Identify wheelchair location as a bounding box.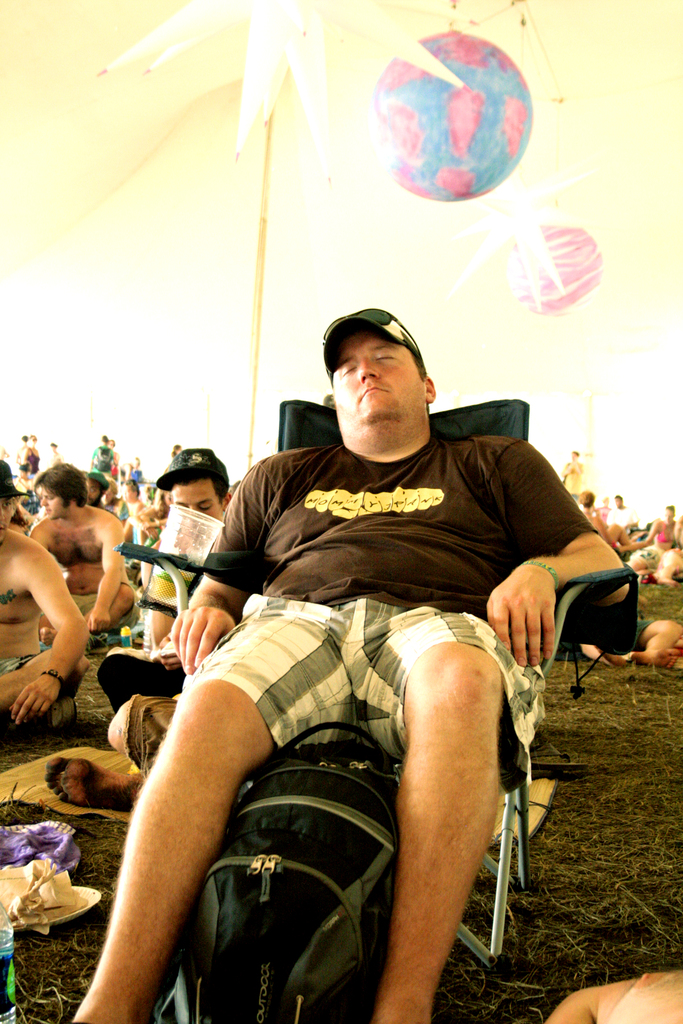
x1=116 y1=400 x2=644 y2=972.
